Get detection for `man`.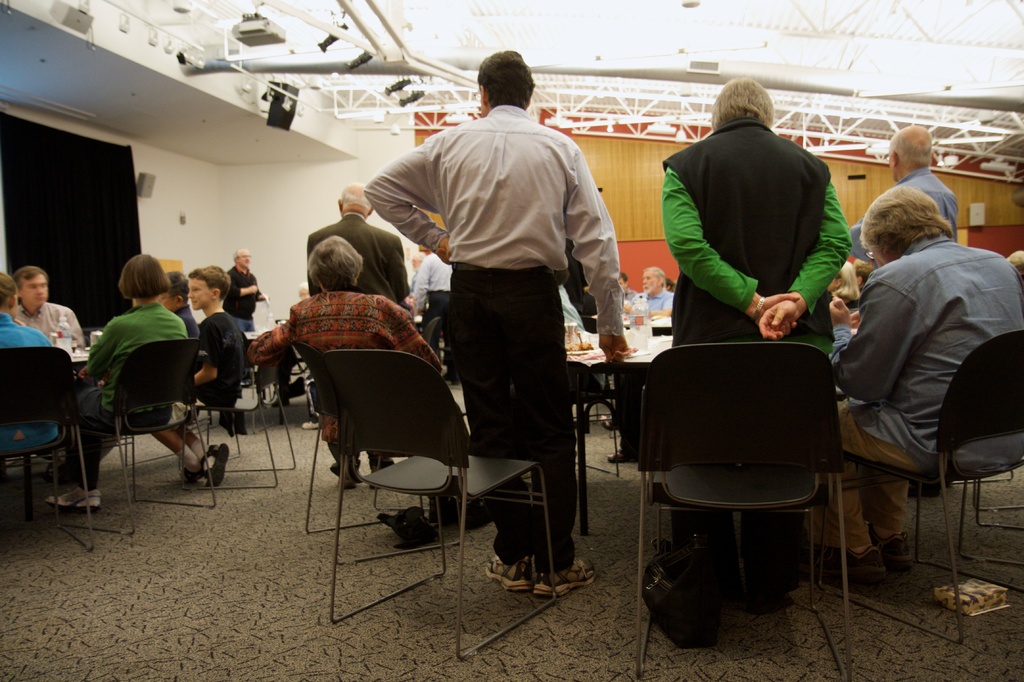
Detection: [x1=373, y1=65, x2=610, y2=561].
